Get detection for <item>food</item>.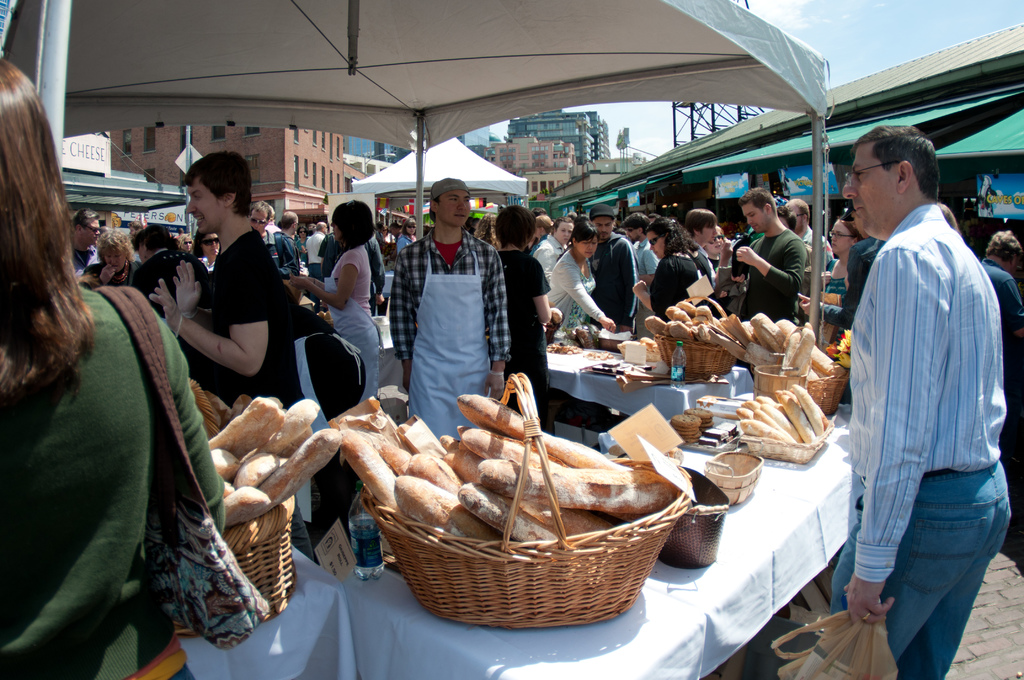
Detection: x1=544, y1=298, x2=560, y2=330.
